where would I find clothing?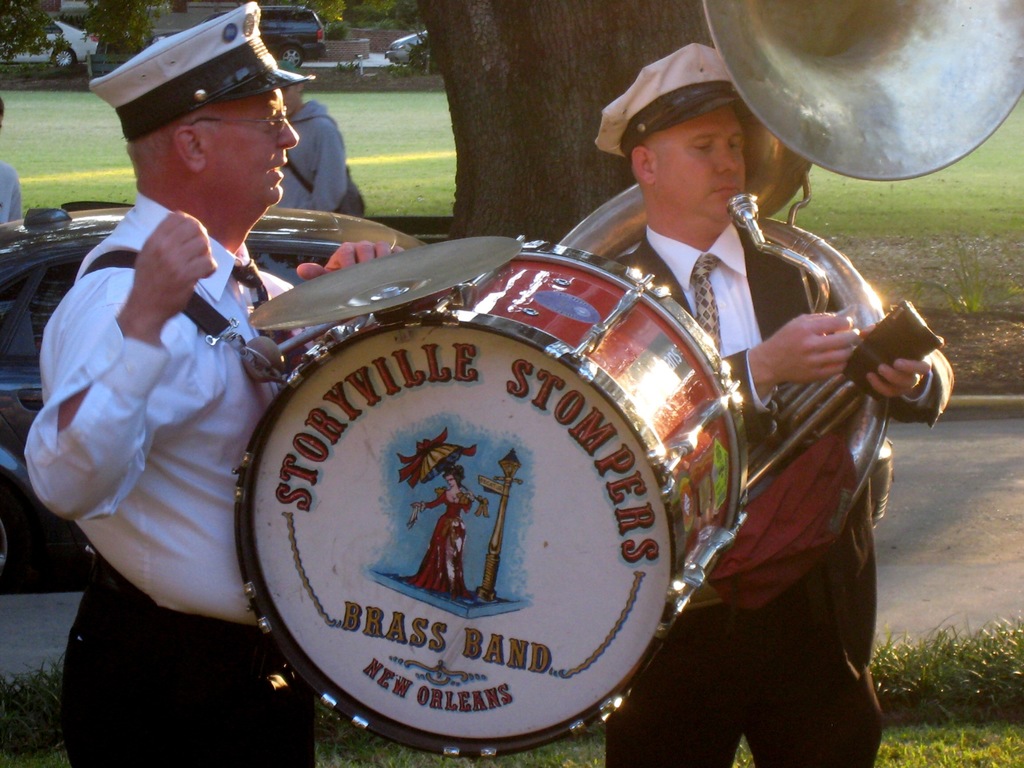
At {"x1": 38, "y1": 128, "x2": 305, "y2": 706}.
